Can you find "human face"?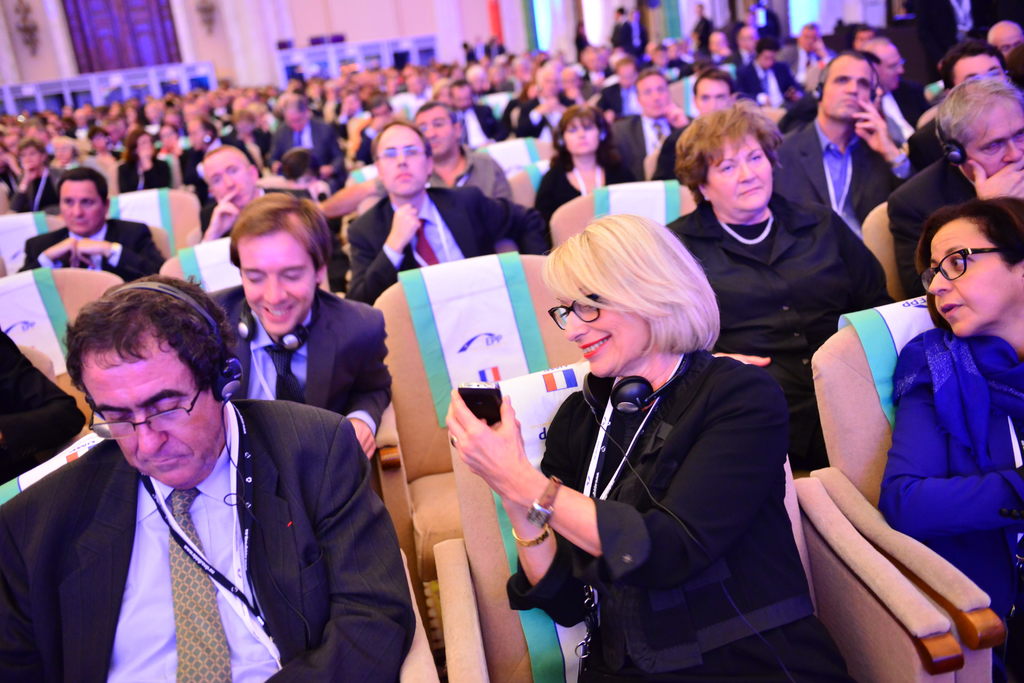
Yes, bounding box: 376,125,429,196.
